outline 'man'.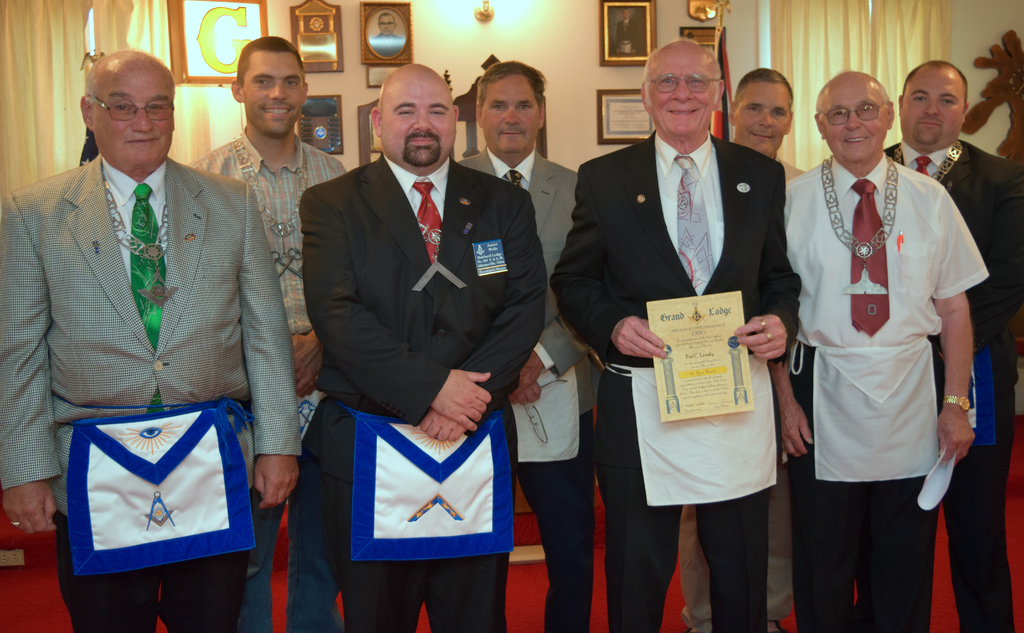
Outline: x1=297, y1=65, x2=545, y2=632.
